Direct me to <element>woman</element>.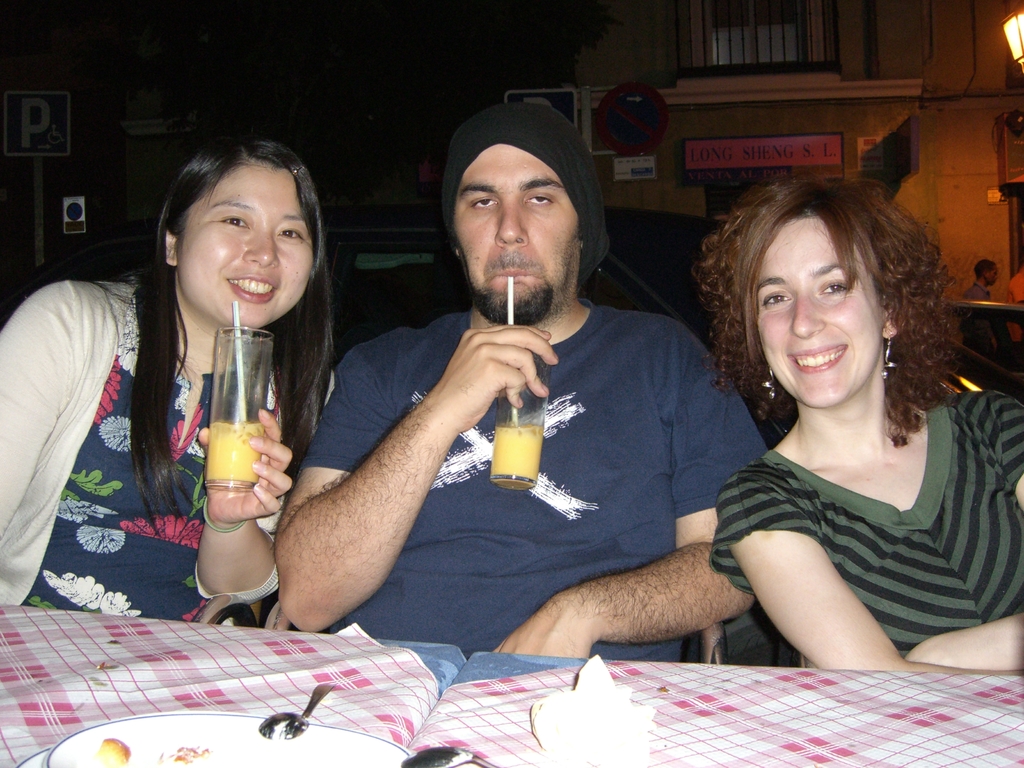
Direction: [left=628, top=163, right=1021, bottom=687].
